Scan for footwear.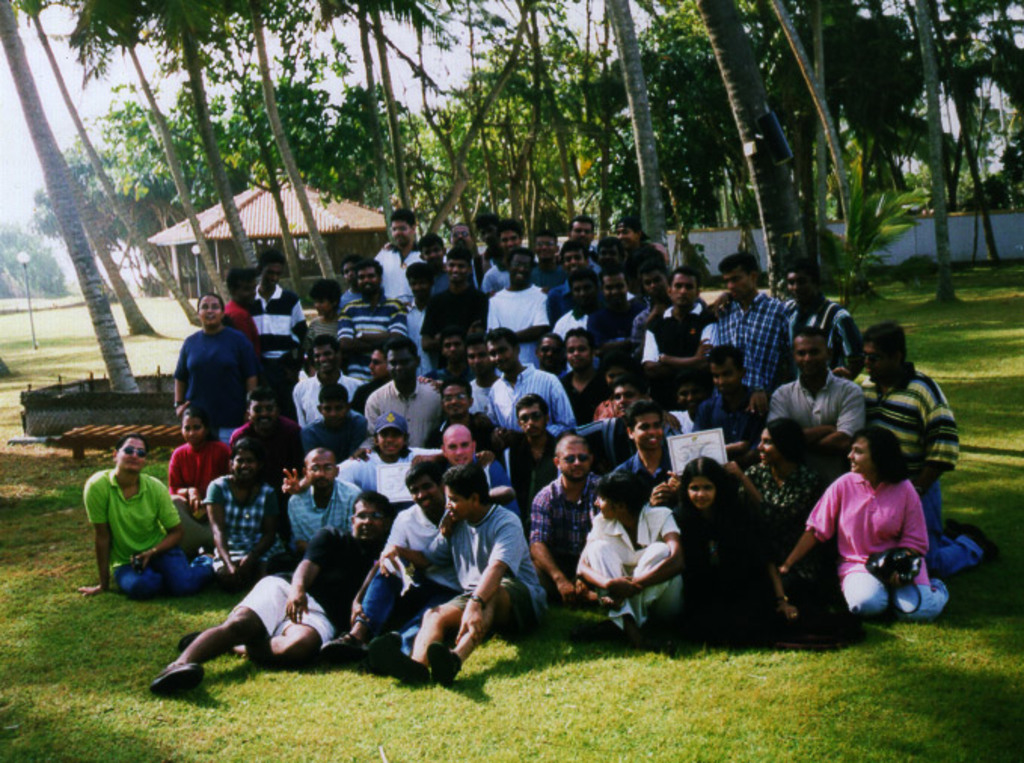
Scan result: <bbox>312, 629, 366, 662</bbox>.
